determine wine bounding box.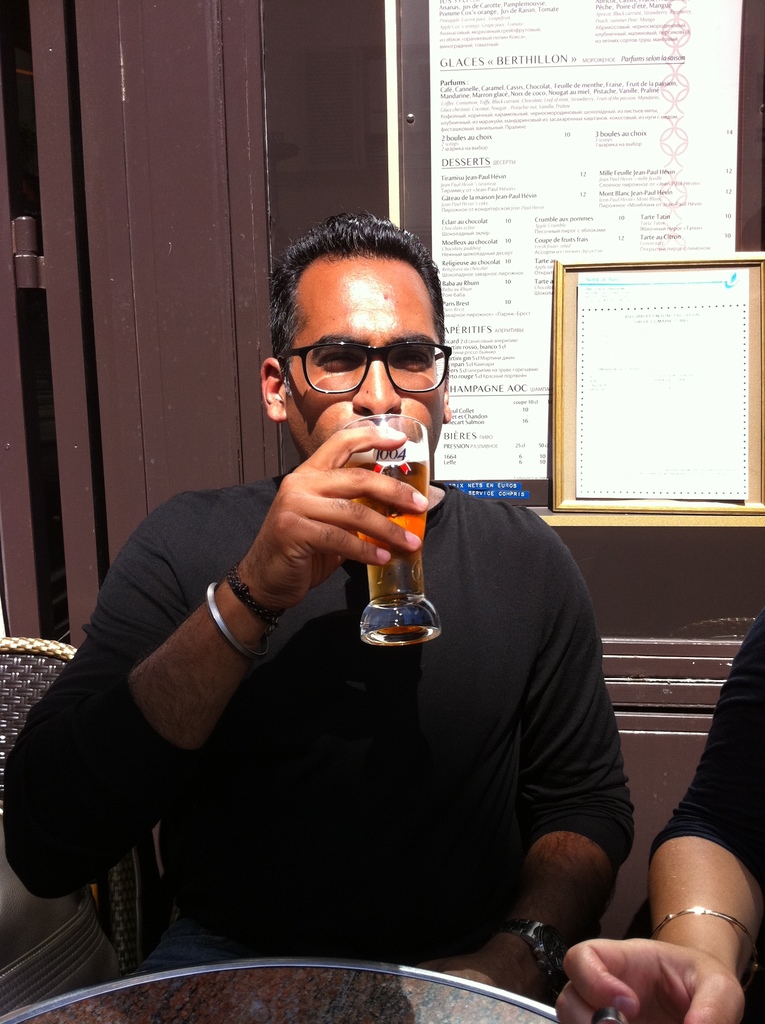
Determined: region(358, 445, 428, 602).
